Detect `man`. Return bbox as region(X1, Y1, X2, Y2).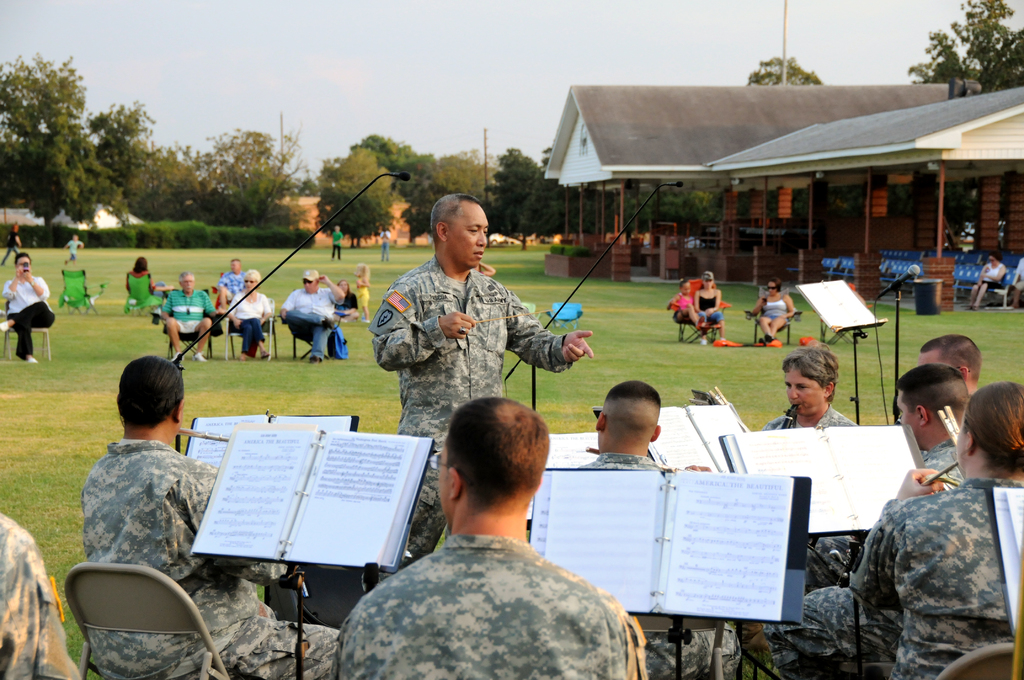
region(0, 254, 52, 364).
